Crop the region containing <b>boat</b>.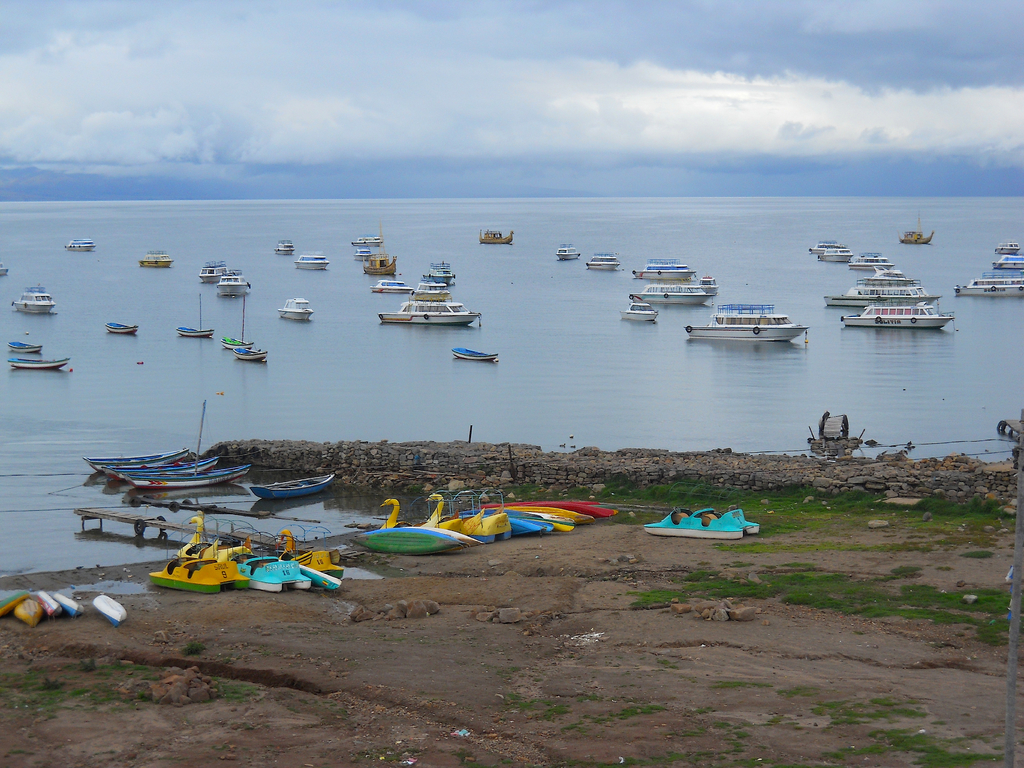
Crop region: <box>32,589,61,621</box>.
